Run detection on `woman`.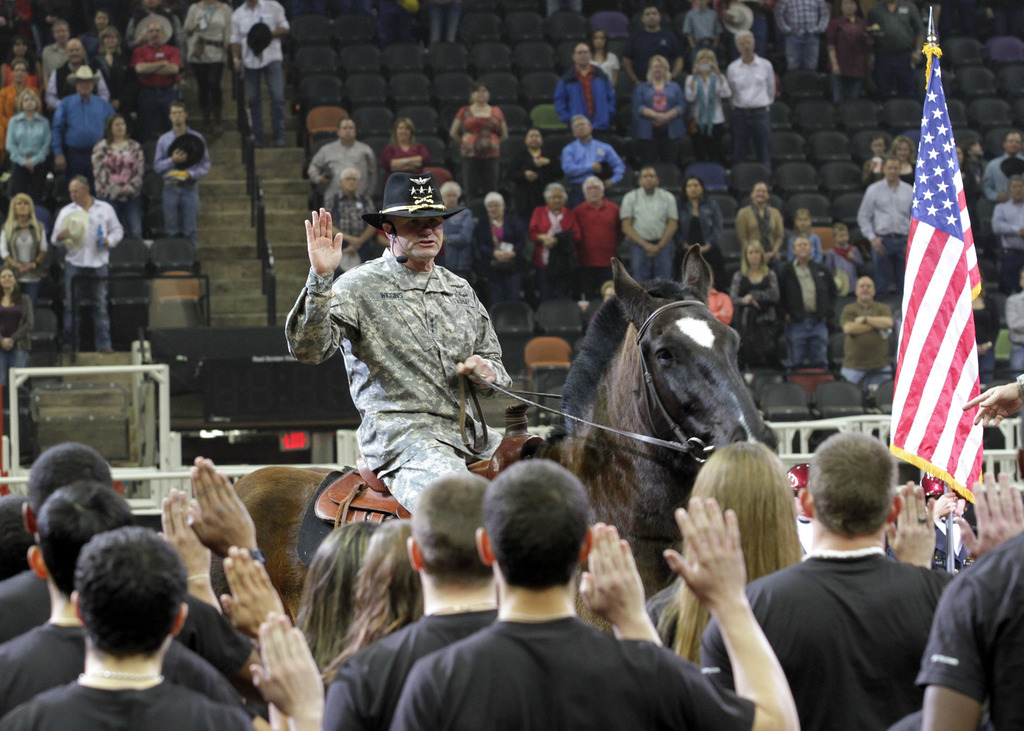
Result: 630,54,691,177.
